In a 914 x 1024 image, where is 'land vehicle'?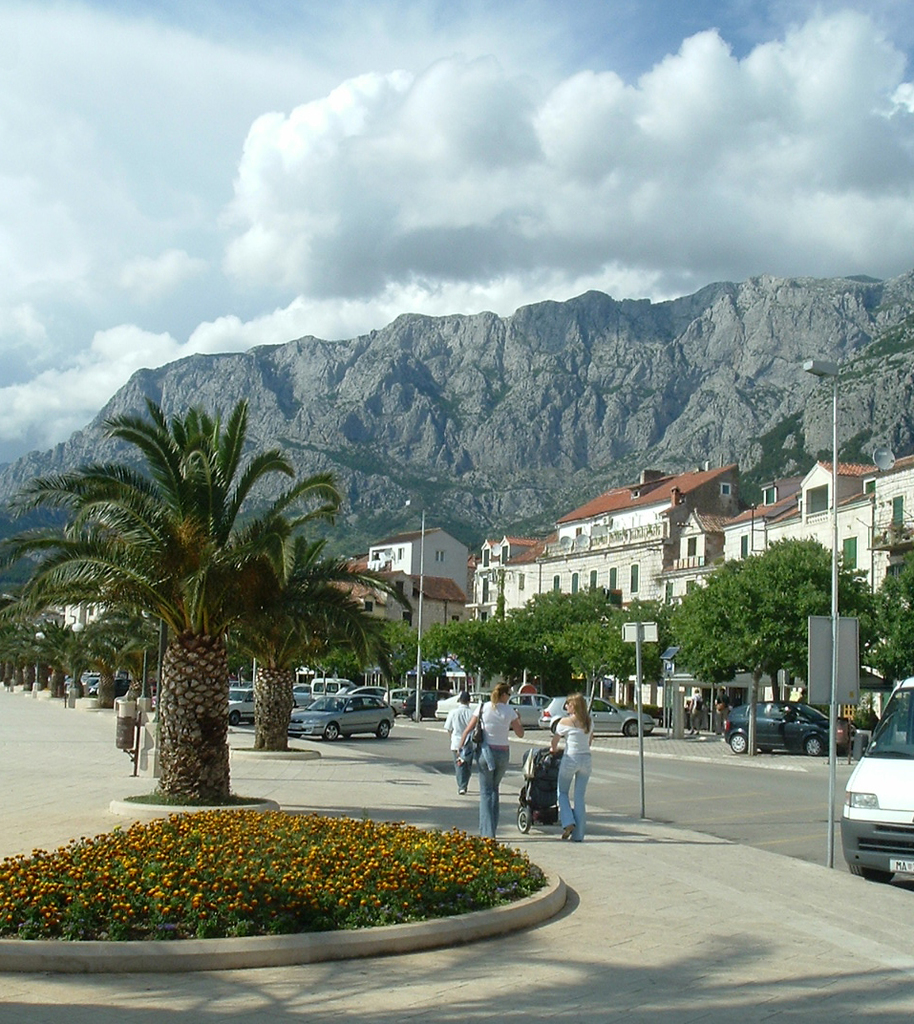
<region>317, 675, 359, 698</region>.
